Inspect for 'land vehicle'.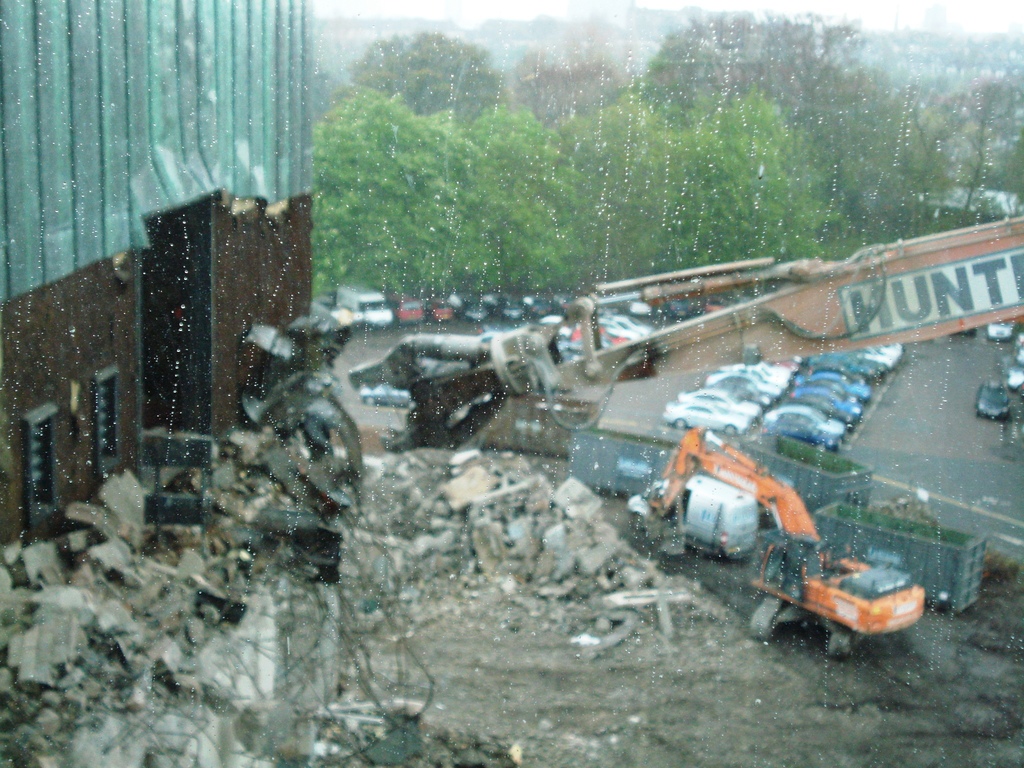
Inspection: locate(520, 295, 555, 320).
